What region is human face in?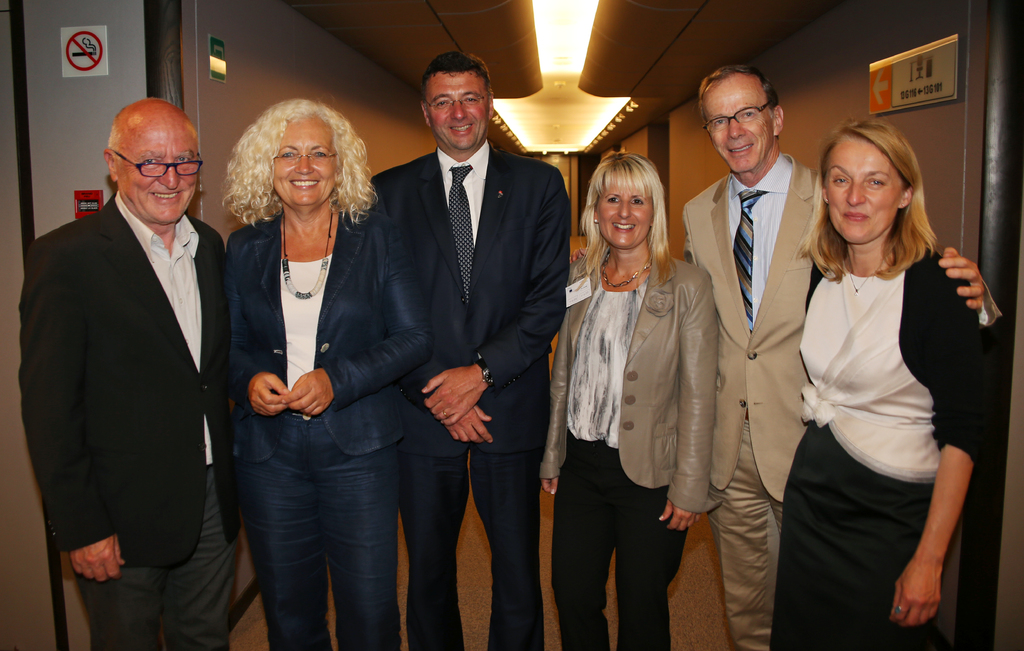
crop(595, 178, 652, 247).
